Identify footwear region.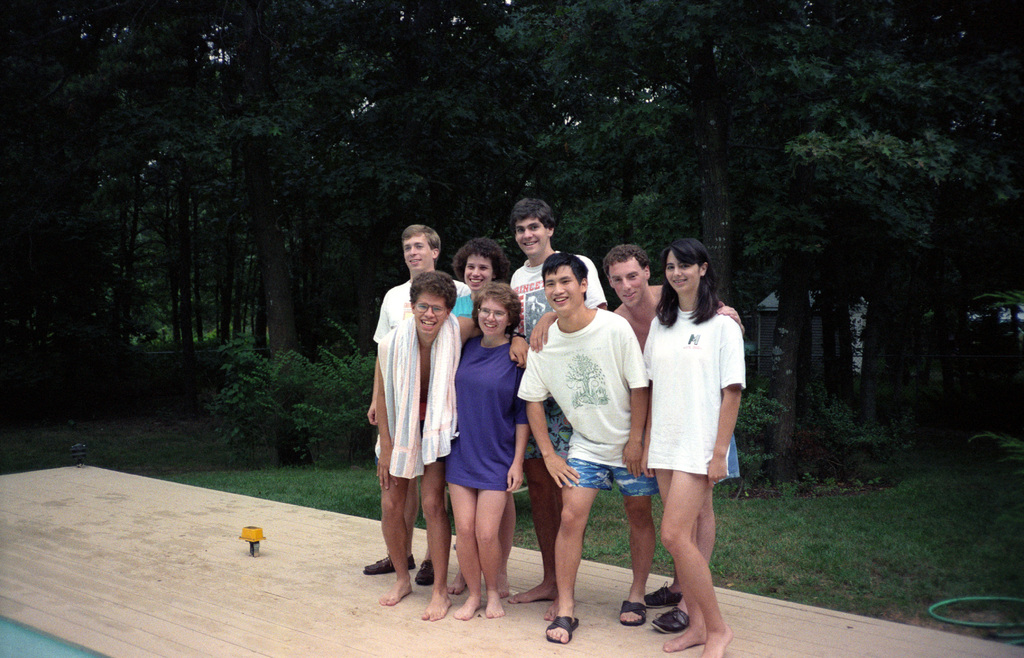
Region: Rect(365, 550, 422, 579).
